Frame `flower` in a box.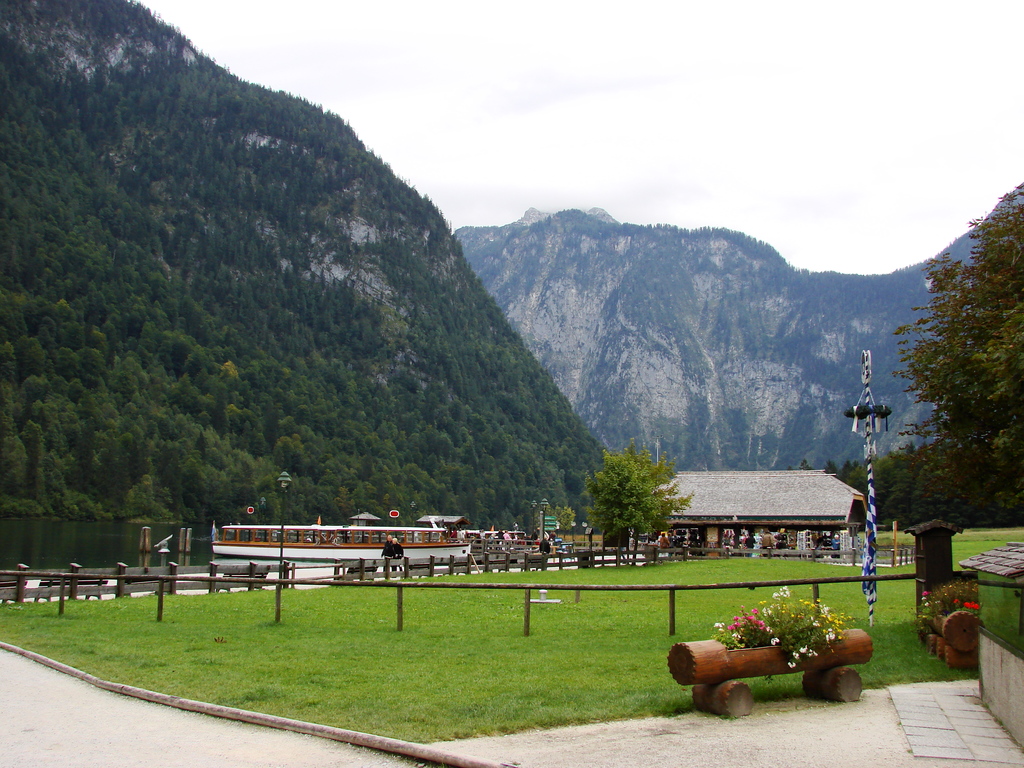
x1=820 y1=604 x2=832 y2=616.
